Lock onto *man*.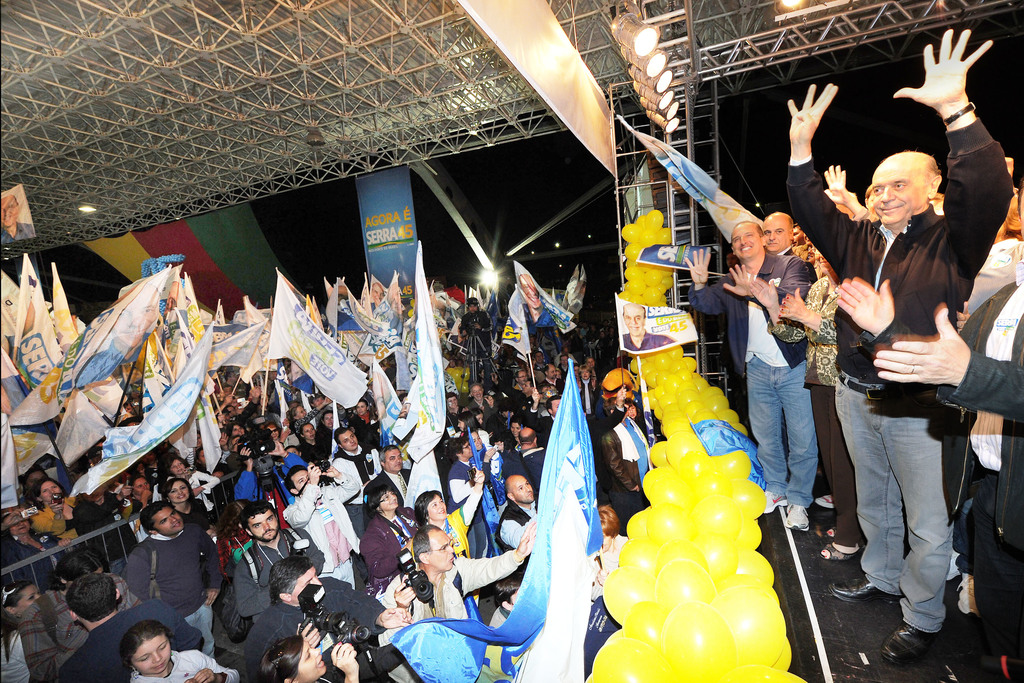
Locked: {"x1": 219, "y1": 393, "x2": 268, "y2": 436}.
